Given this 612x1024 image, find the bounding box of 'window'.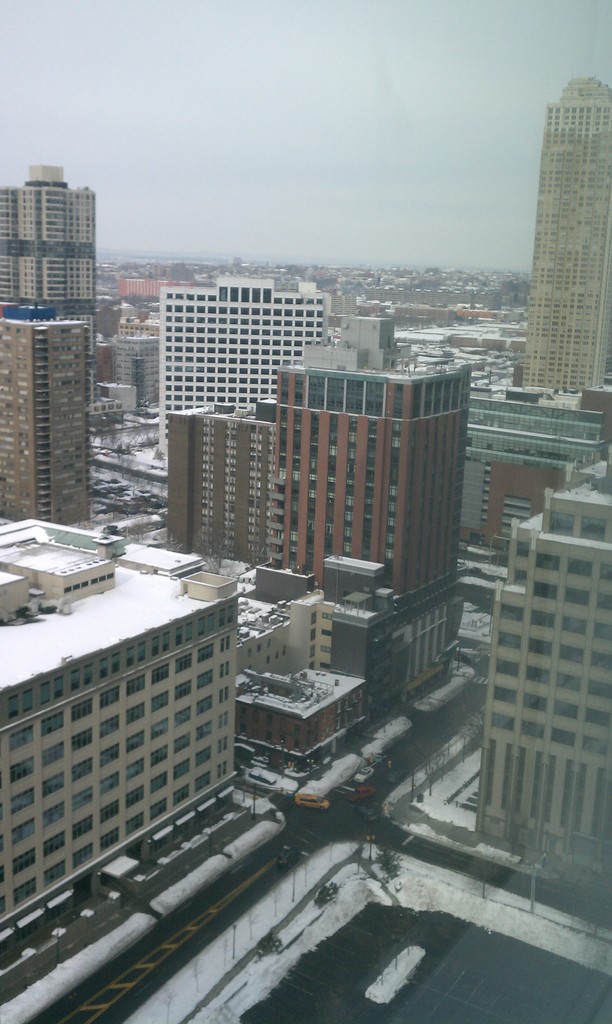
left=71, top=668, right=79, bottom=692.
